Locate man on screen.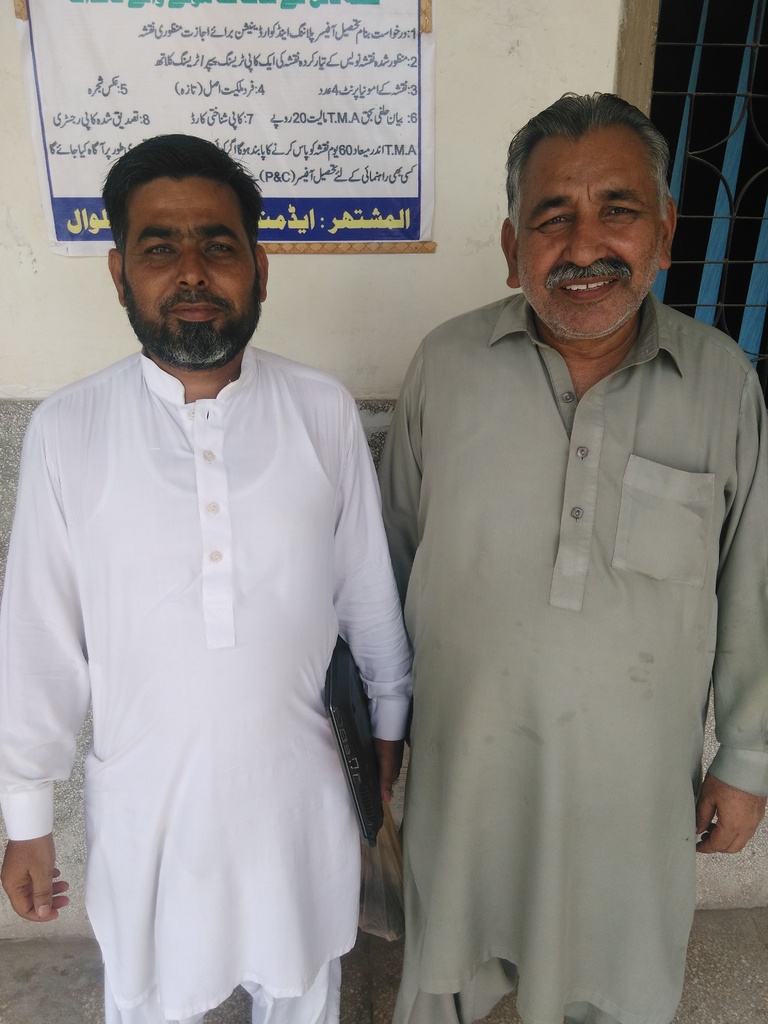
On screen at BBox(0, 130, 420, 1023).
